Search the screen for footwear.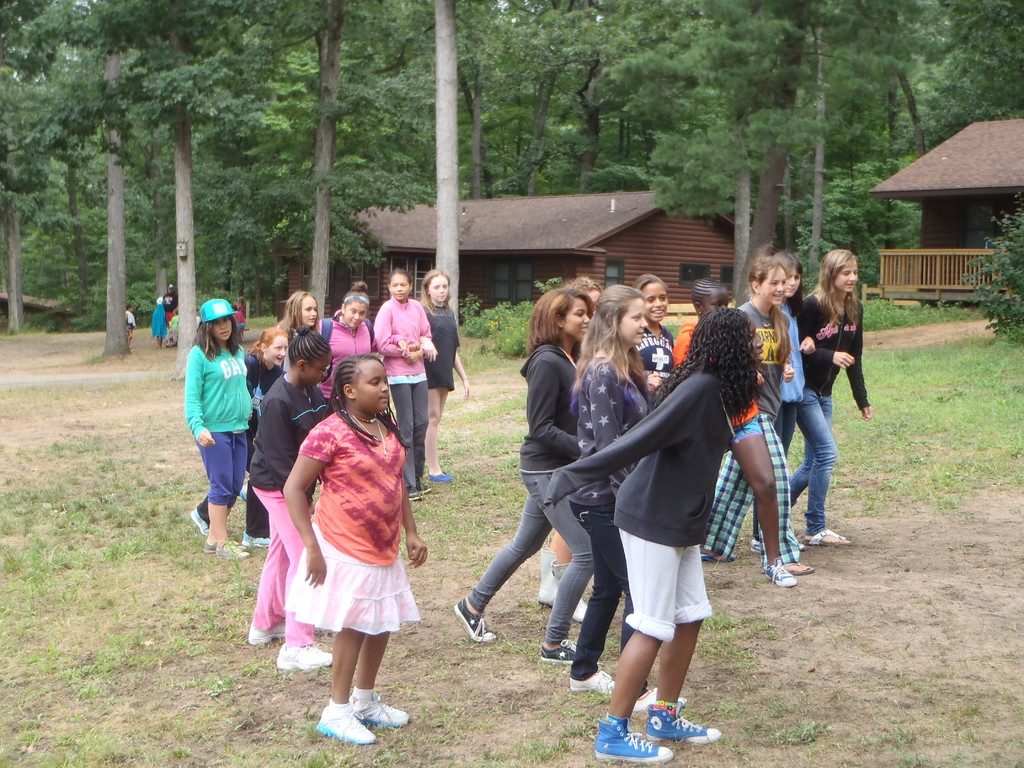
Found at box(593, 716, 674, 765).
